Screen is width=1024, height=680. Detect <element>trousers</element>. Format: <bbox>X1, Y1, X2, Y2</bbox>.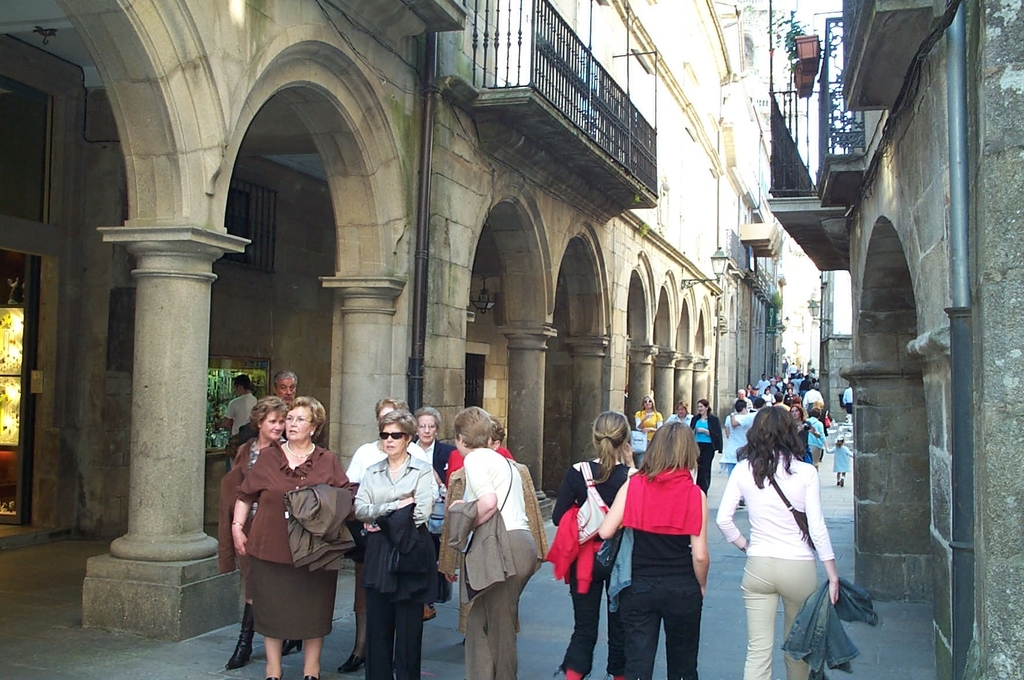
<bbox>694, 442, 717, 497</bbox>.
